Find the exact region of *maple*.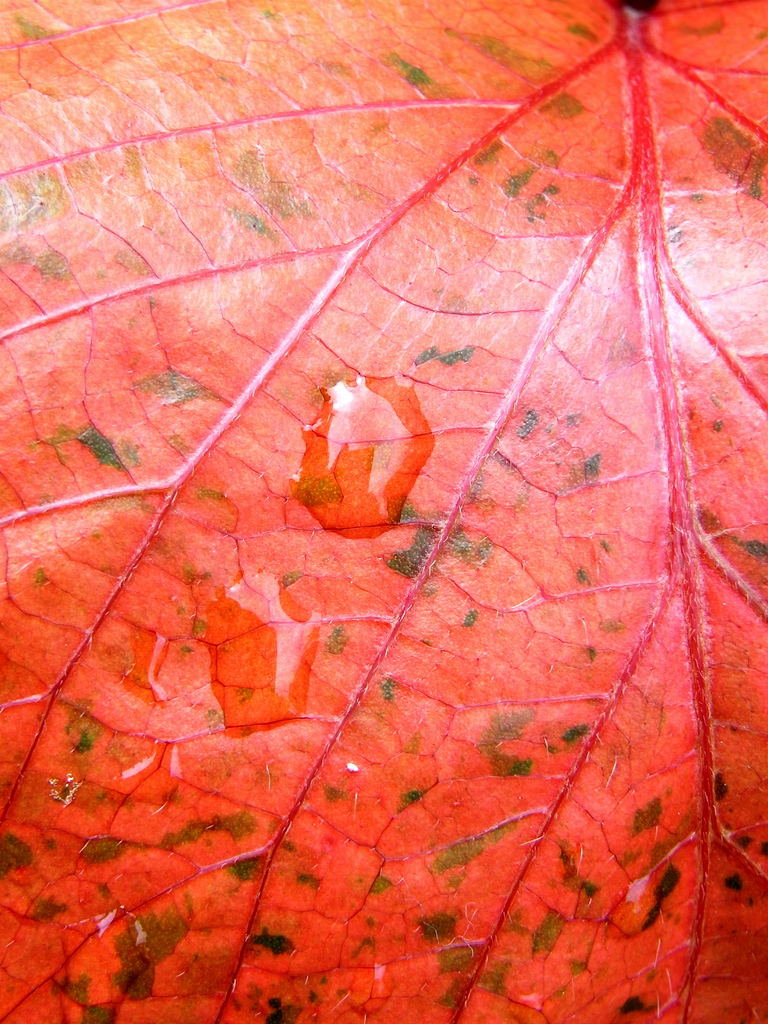
Exact region: detection(0, 0, 767, 1023).
